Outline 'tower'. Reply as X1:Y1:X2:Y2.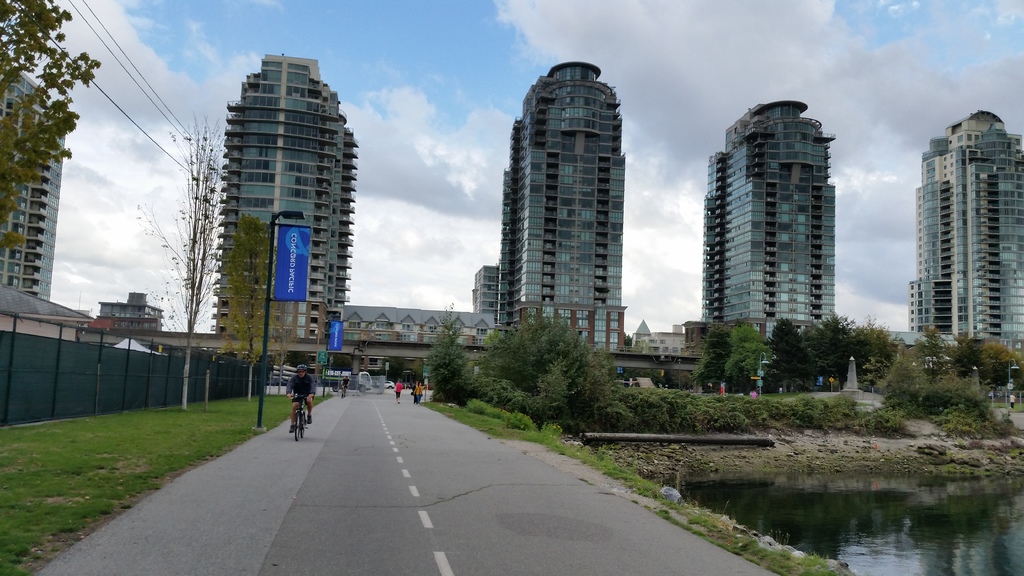
3:60:73:305.
